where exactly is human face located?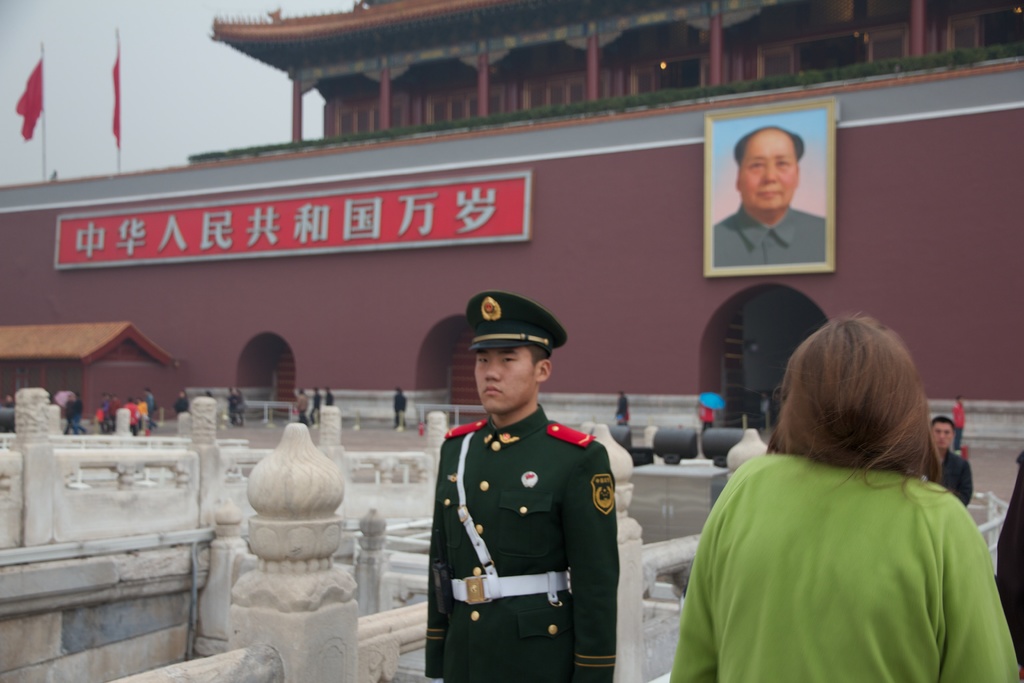
Its bounding box is (left=931, top=424, right=950, bottom=454).
